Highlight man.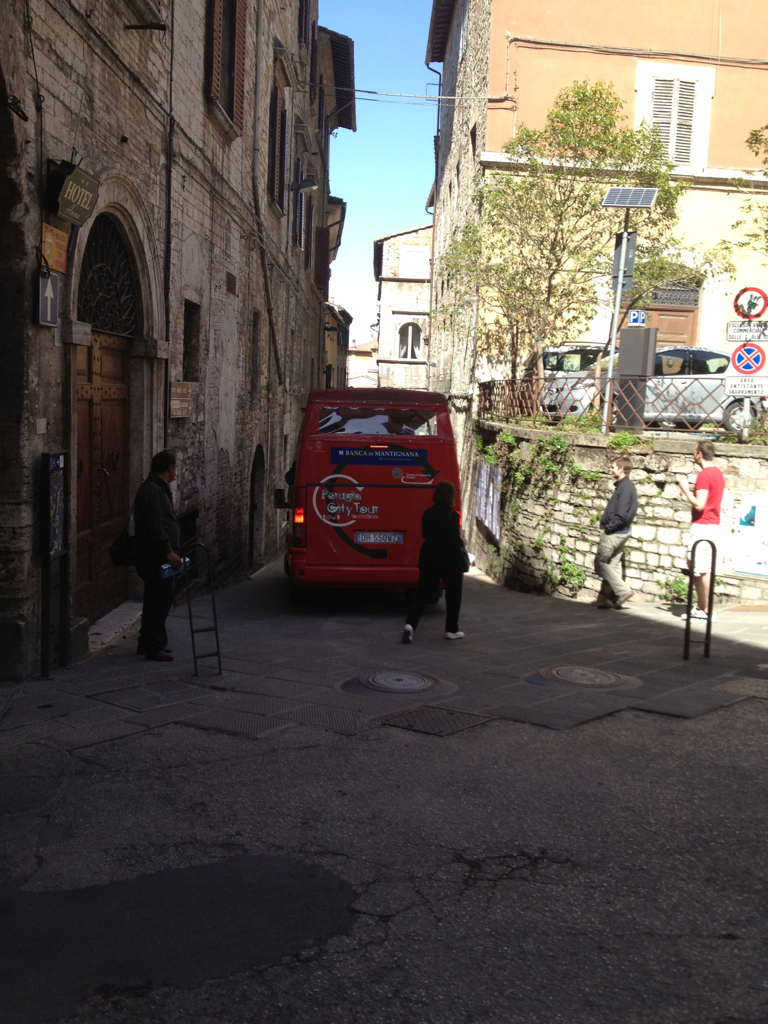
Highlighted region: x1=132, y1=448, x2=181, y2=660.
